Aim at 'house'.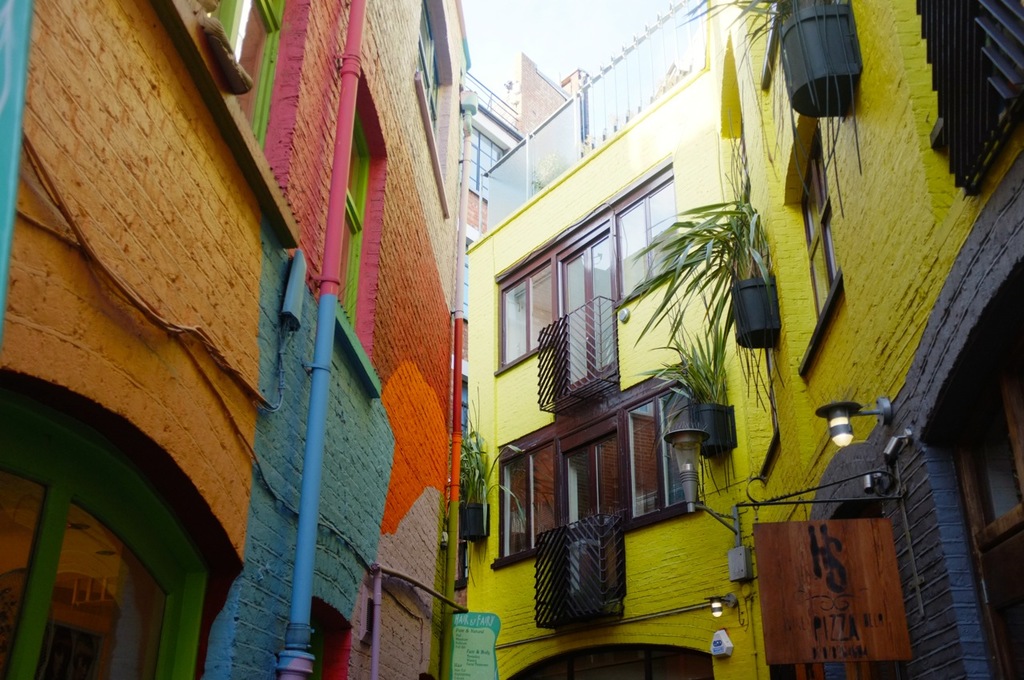
Aimed at {"x1": 462, "y1": 56, "x2": 834, "y2": 638}.
